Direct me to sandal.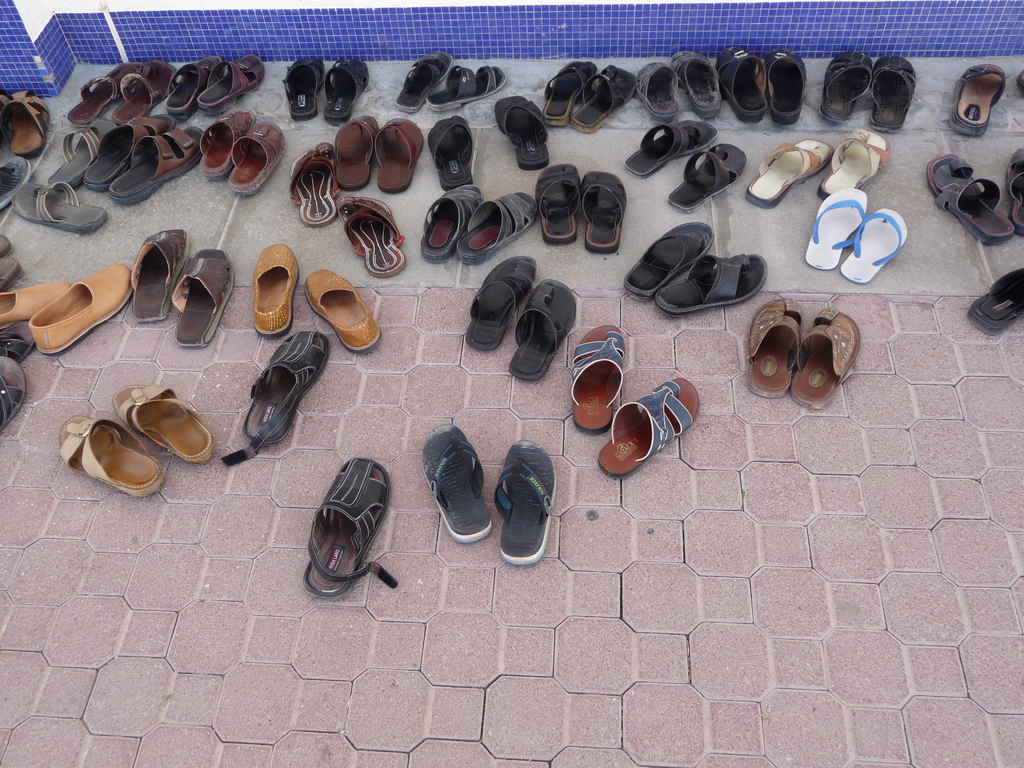
Direction: bbox=[952, 65, 1005, 131].
